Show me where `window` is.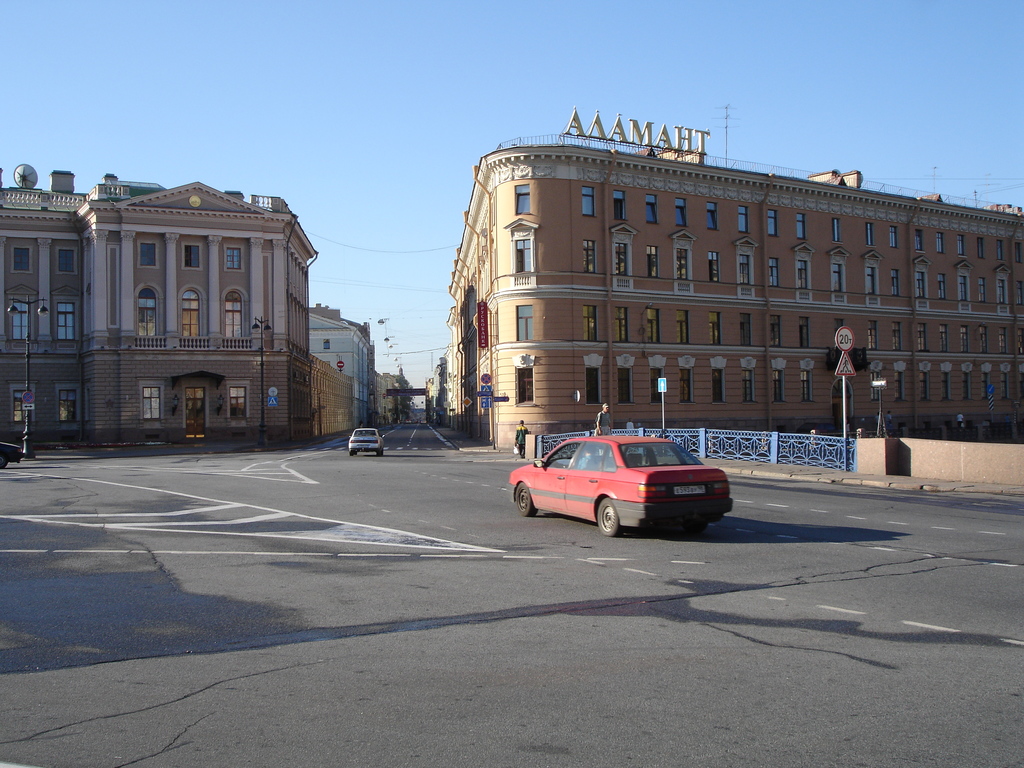
`window` is at <region>866, 320, 879, 352</region>.
